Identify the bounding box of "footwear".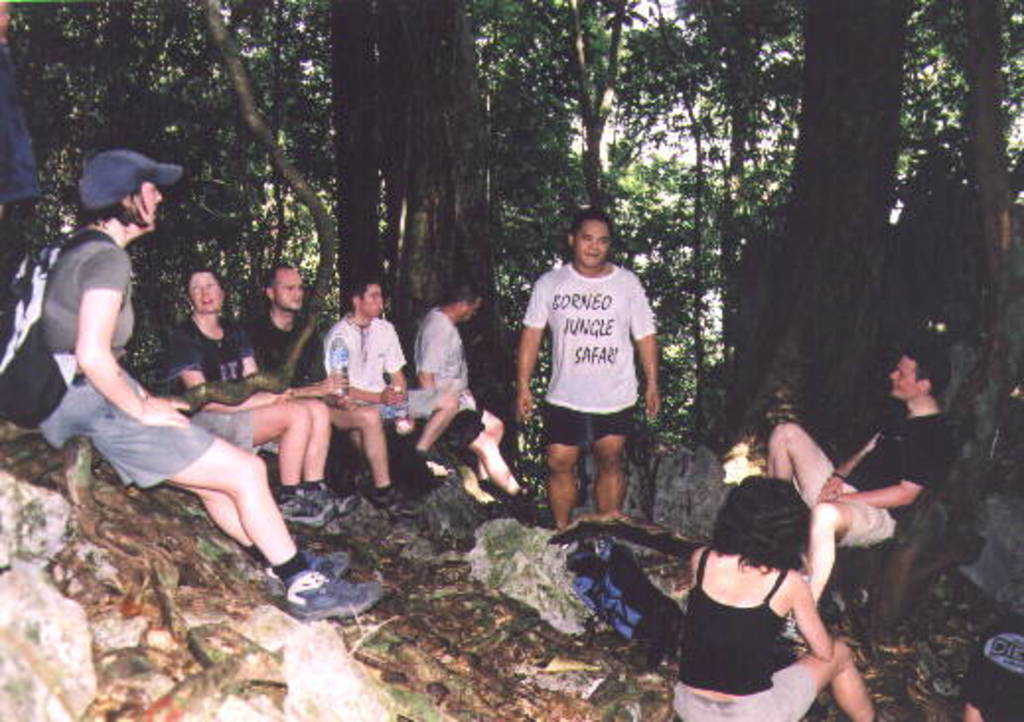
crop(371, 477, 395, 509).
